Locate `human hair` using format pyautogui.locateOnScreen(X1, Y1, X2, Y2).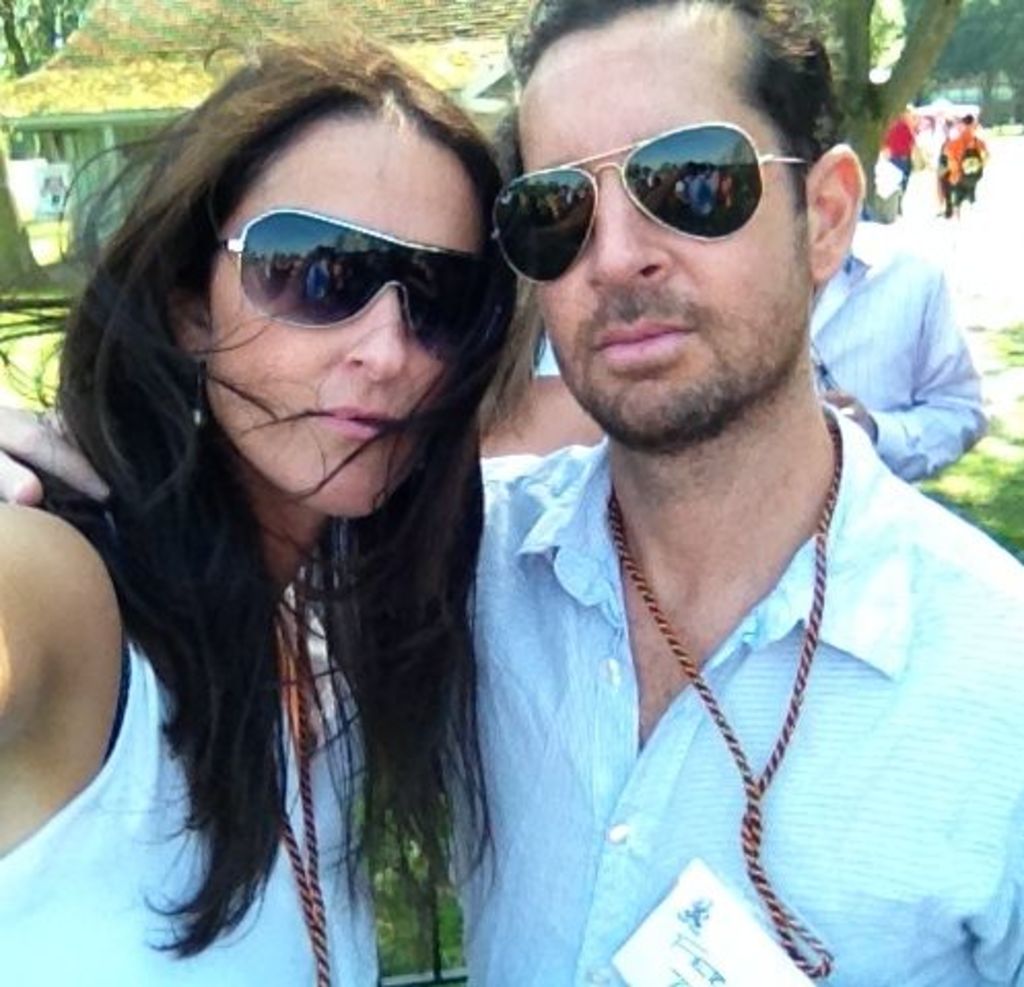
pyautogui.locateOnScreen(517, 0, 857, 212).
